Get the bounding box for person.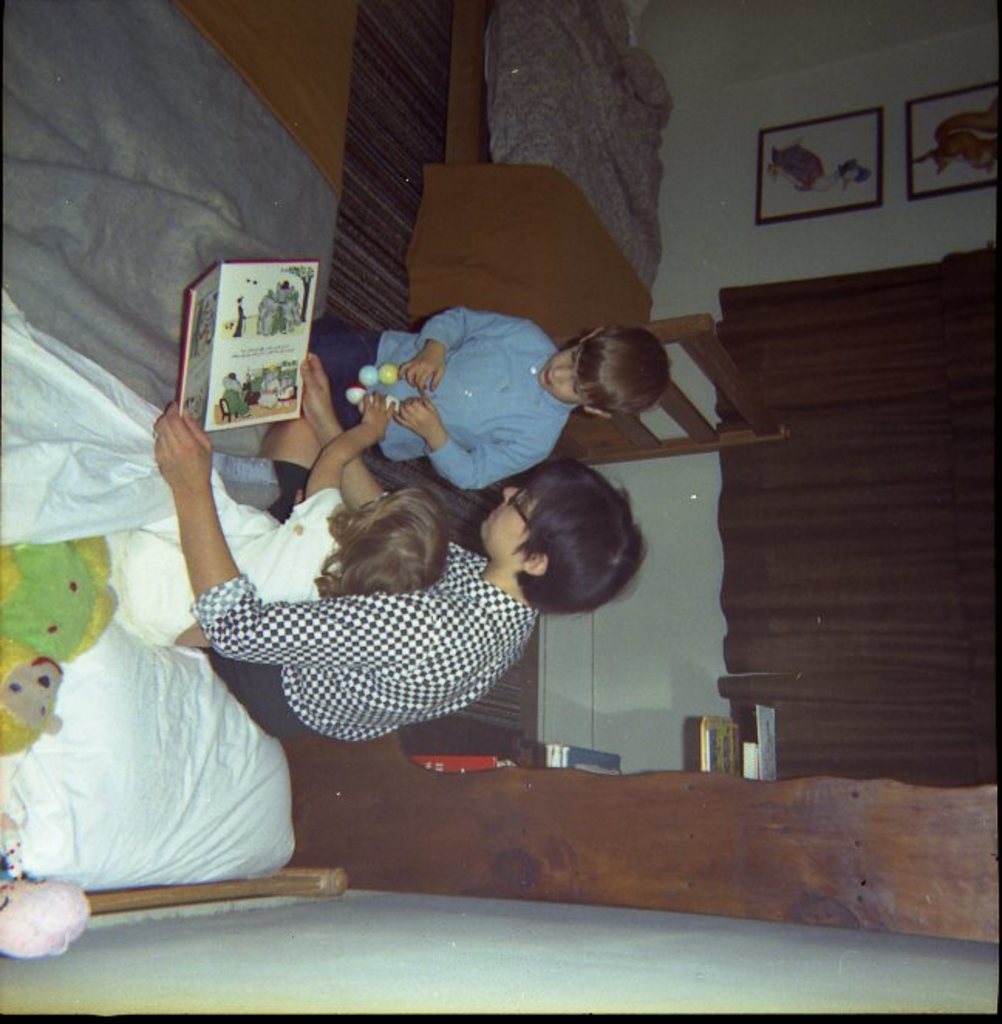
pyautogui.locateOnScreen(88, 391, 439, 662).
